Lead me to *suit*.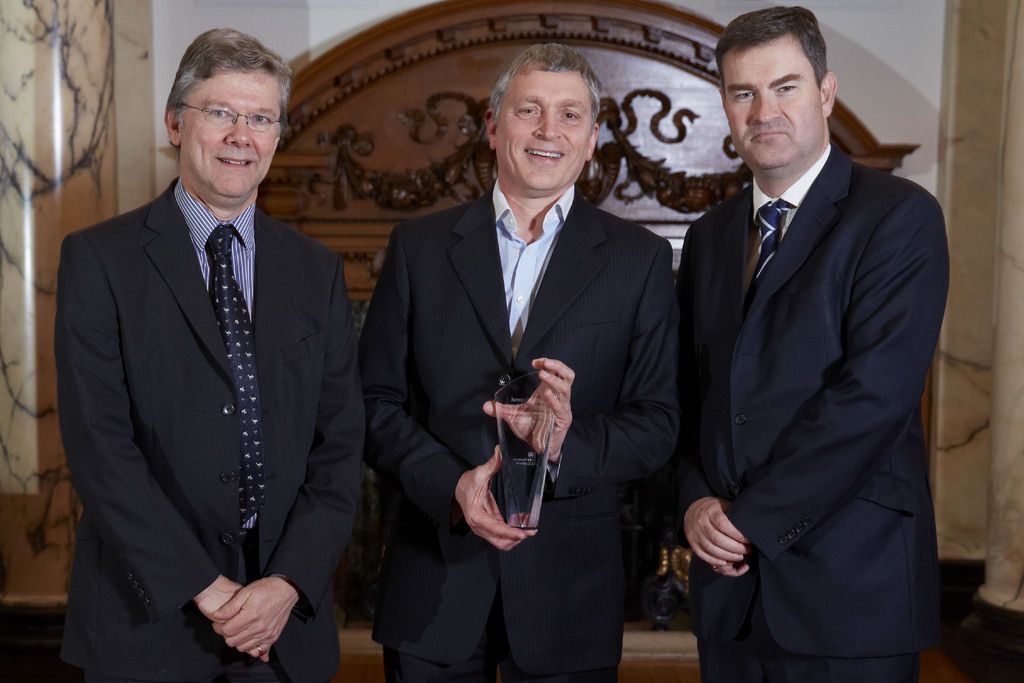
Lead to (60, 173, 369, 682).
